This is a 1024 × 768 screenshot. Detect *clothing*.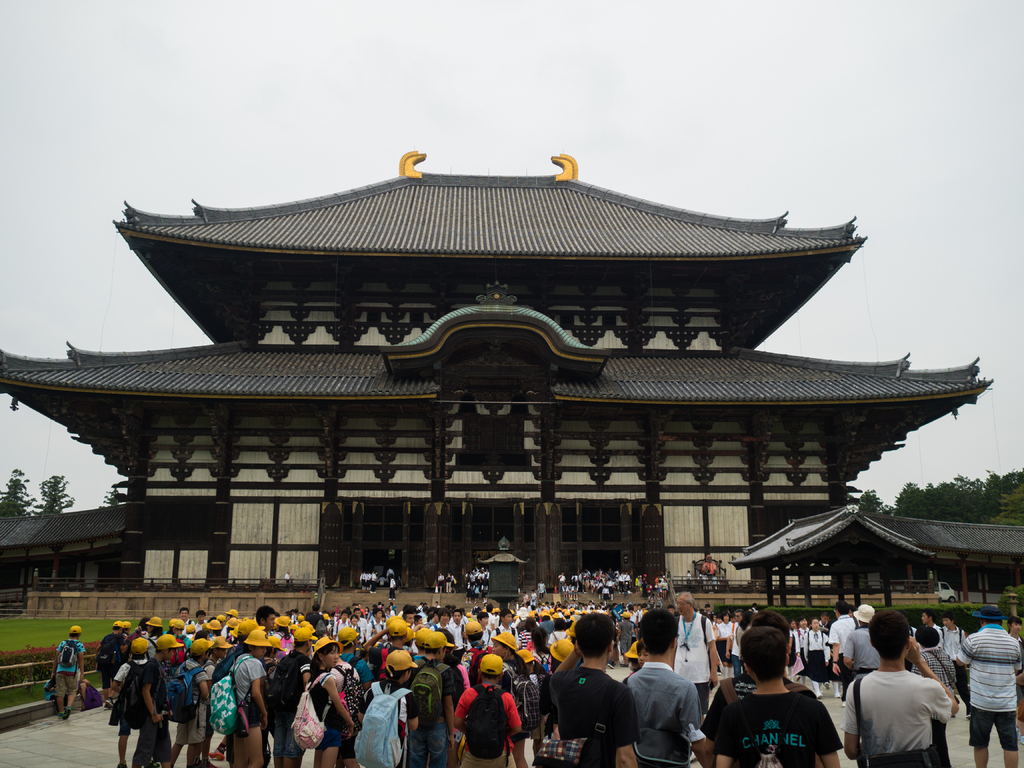
left=672, top=601, right=716, bottom=715.
